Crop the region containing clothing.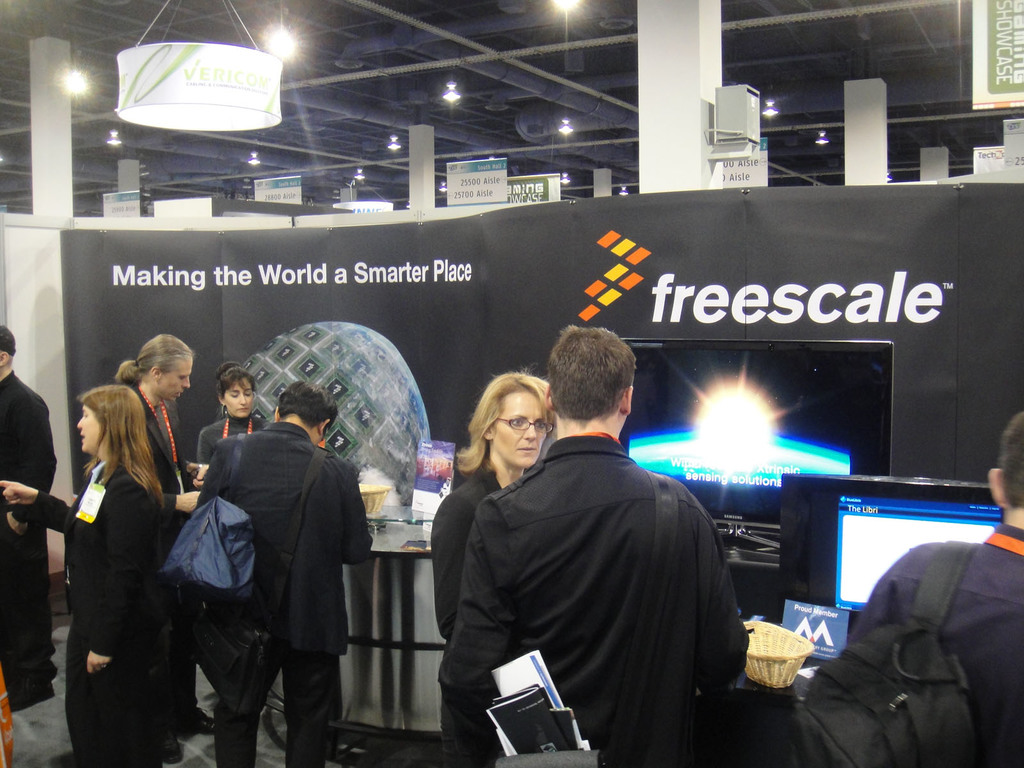
Crop region: region(436, 468, 546, 767).
